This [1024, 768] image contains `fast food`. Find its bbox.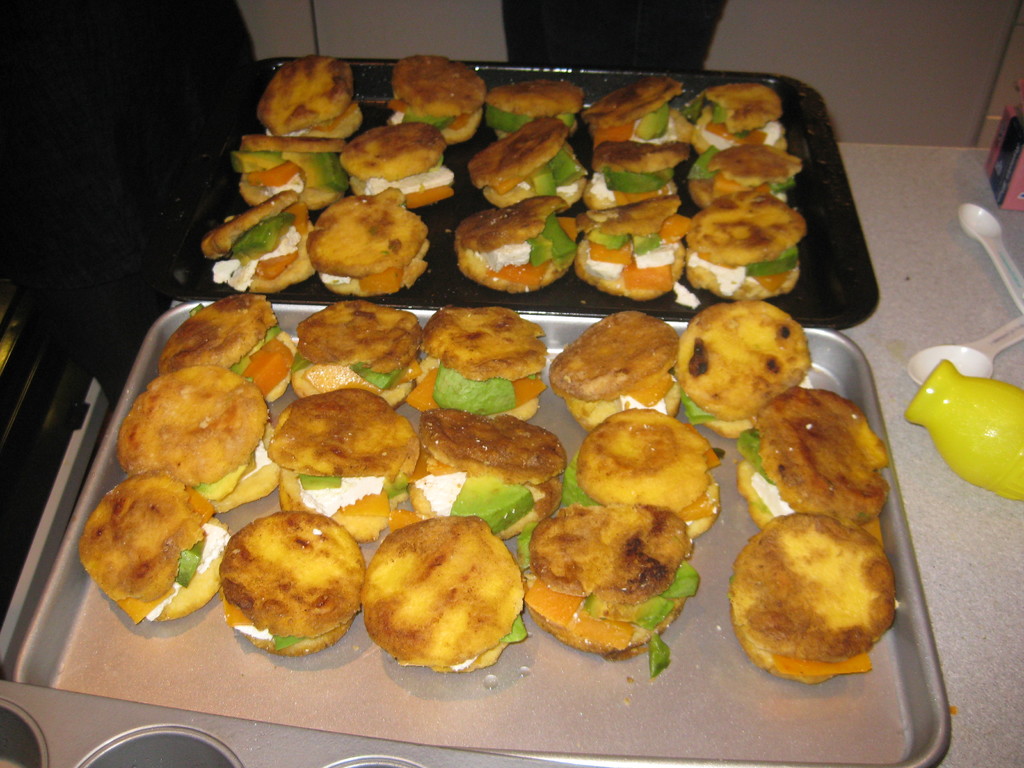
(left=157, top=291, right=293, bottom=395).
